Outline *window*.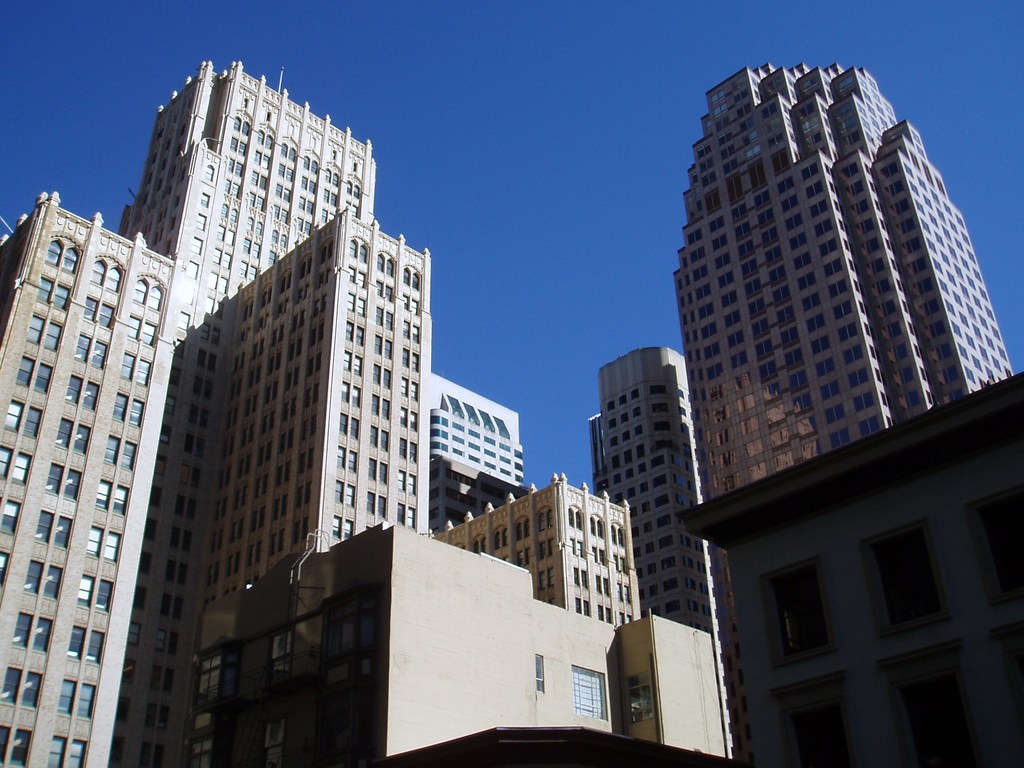
Outline: rect(52, 285, 70, 313).
